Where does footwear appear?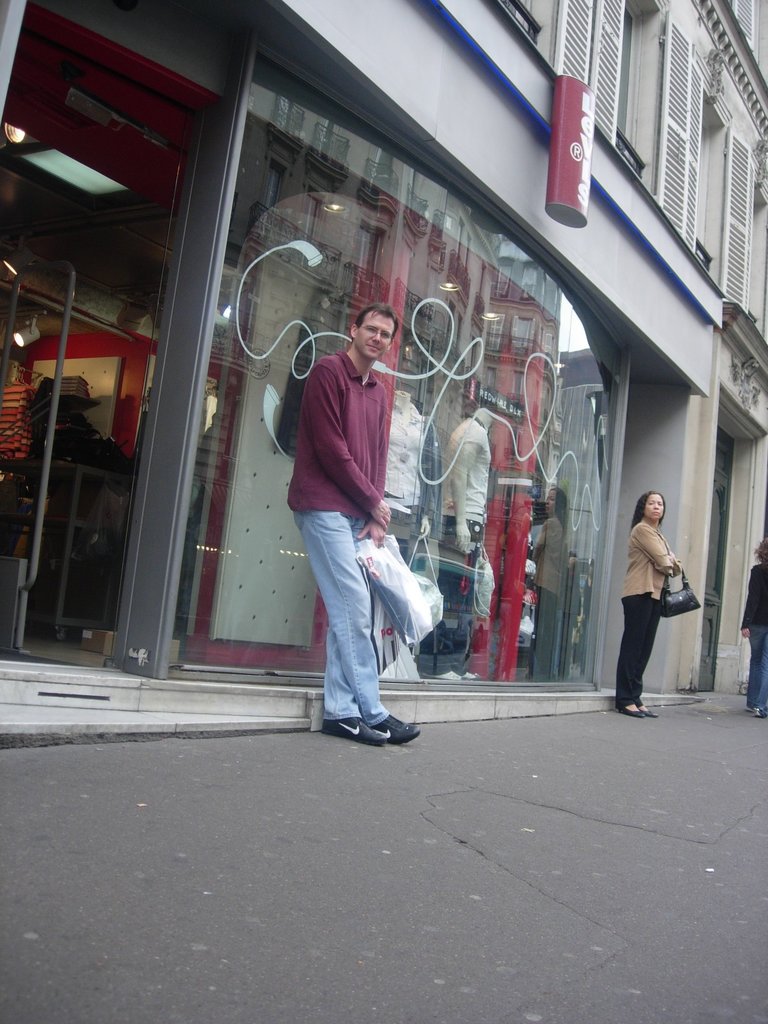
Appears at box=[319, 717, 388, 742].
